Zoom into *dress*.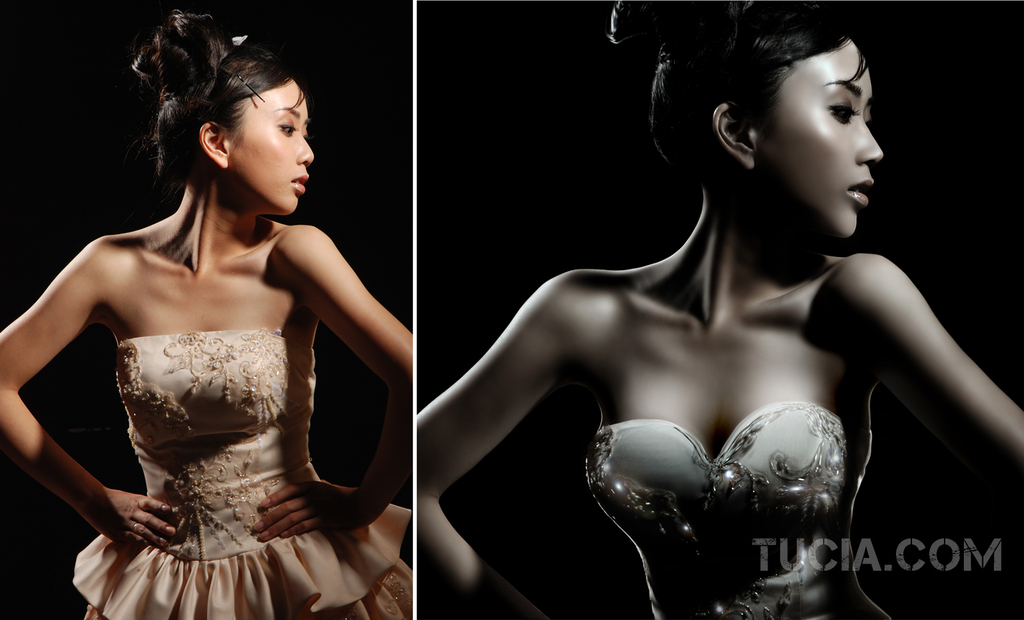
Zoom target: {"left": 75, "top": 329, "right": 417, "bottom": 619}.
